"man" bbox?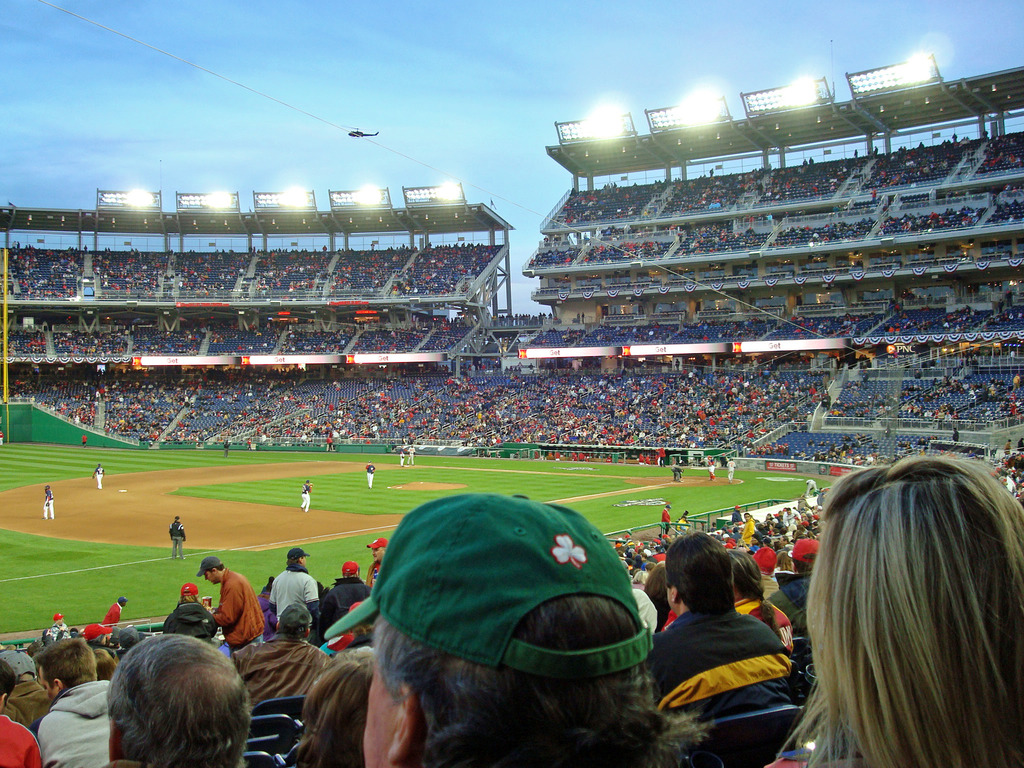
88 461 106 490
